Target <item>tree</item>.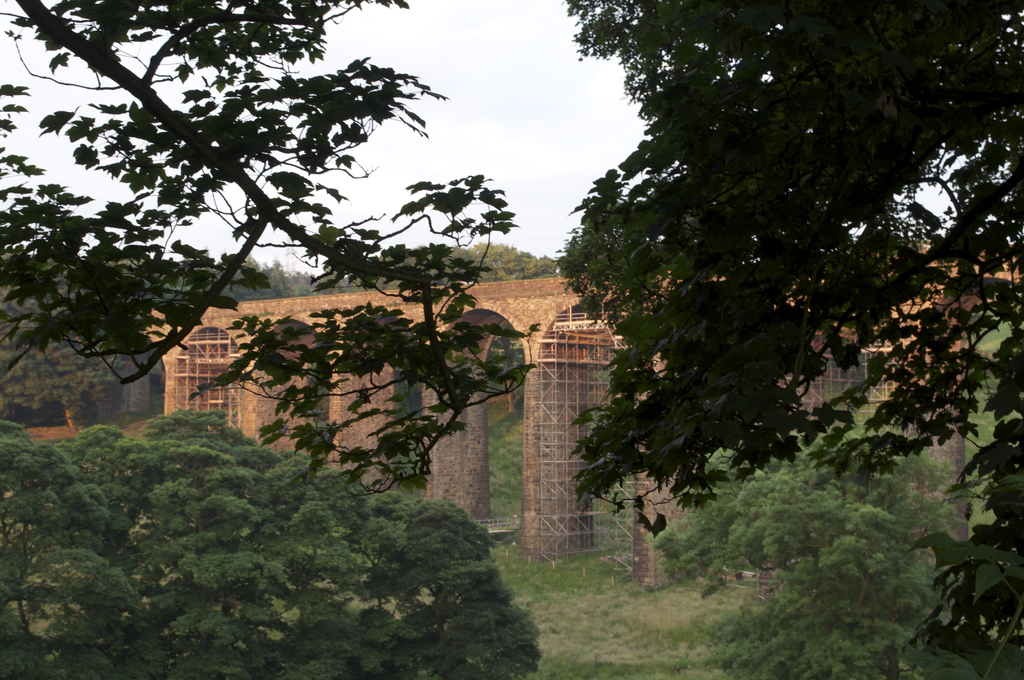
Target region: bbox(0, 405, 542, 679).
